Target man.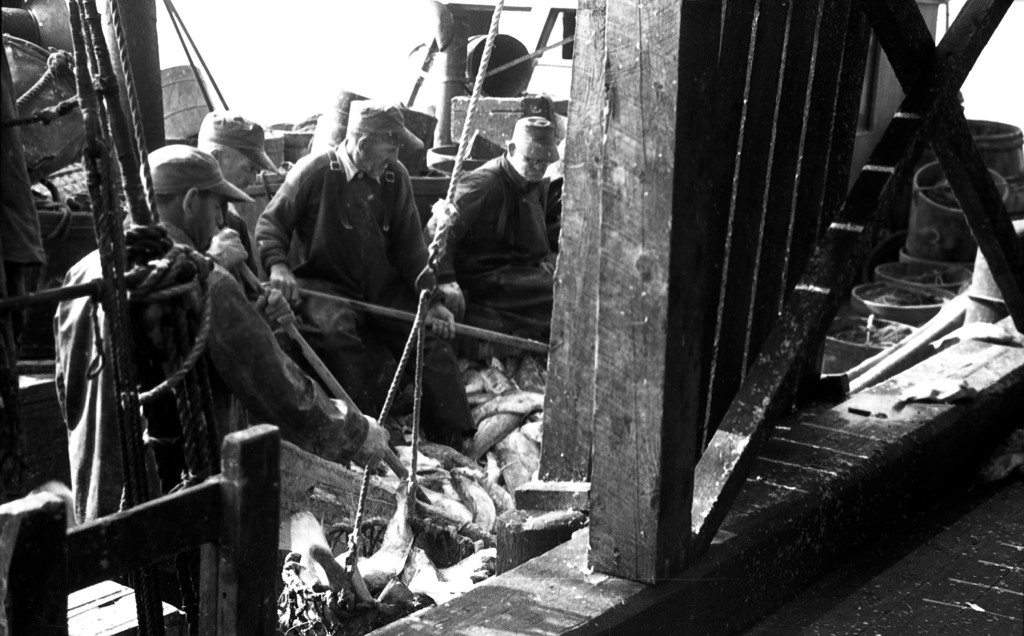
Target region: bbox(424, 112, 562, 347).
